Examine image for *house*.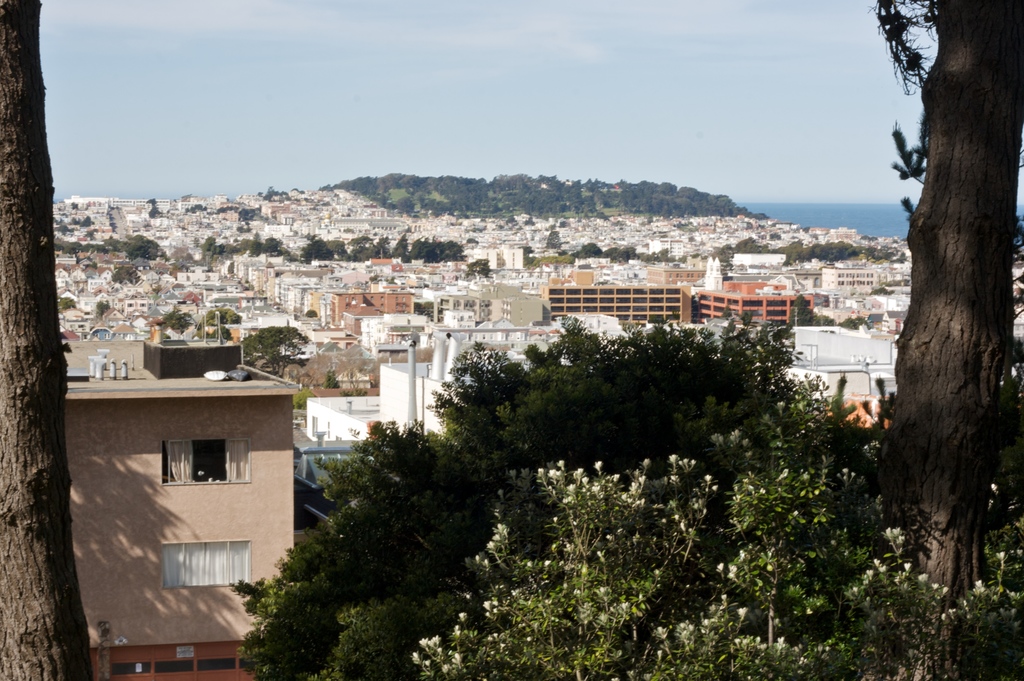
Examination result: select_region(64, 303, 304, 680).
